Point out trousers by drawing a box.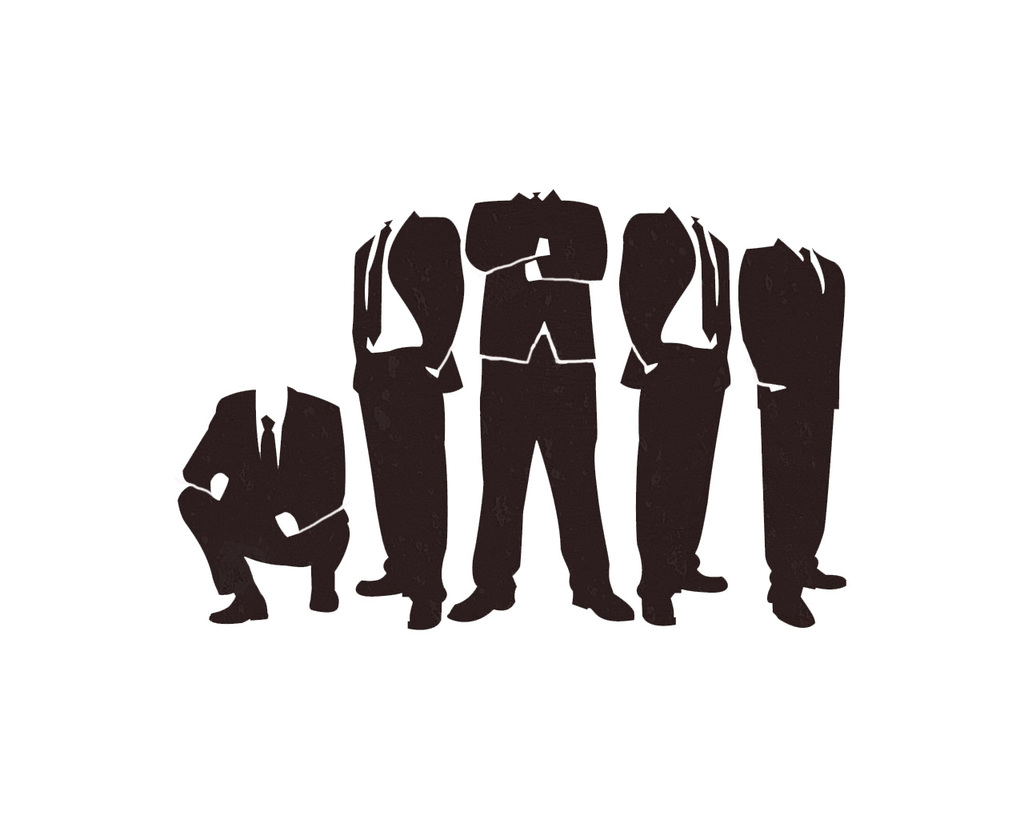
bbox=(348, 338, 450, 604).
